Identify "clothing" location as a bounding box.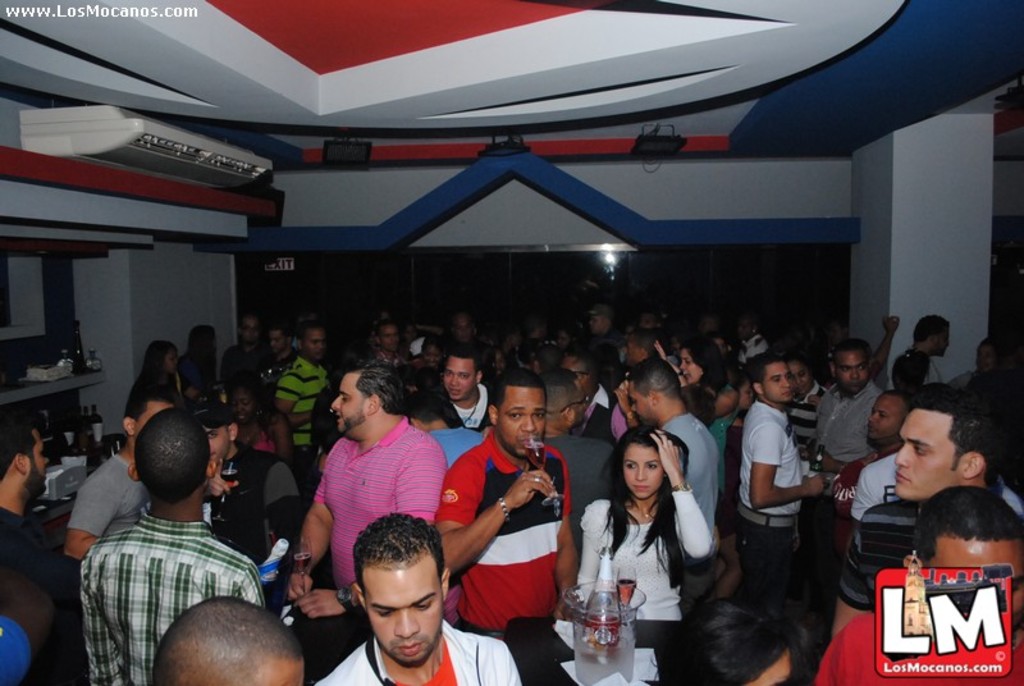
(270,357,330,476).
